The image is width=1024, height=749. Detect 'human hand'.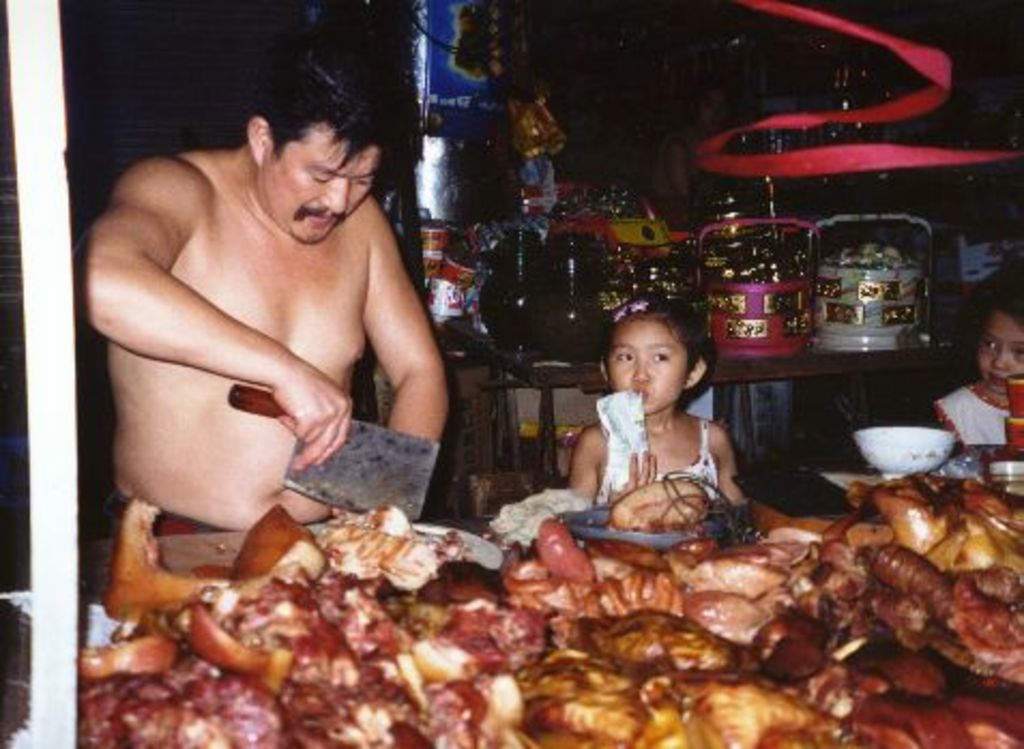
Detection: {"left": 608, "top": 449, "right": 659, "bottom": 504}.
